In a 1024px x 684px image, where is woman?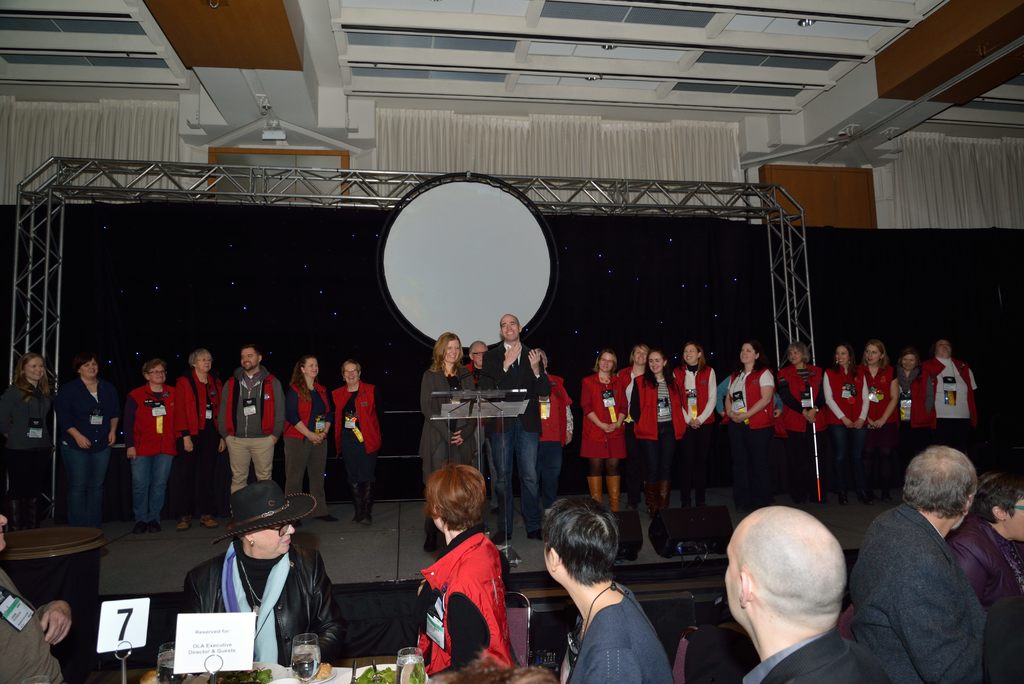
pyautogui.locateOnScreen(580, 348, 631, 512).
